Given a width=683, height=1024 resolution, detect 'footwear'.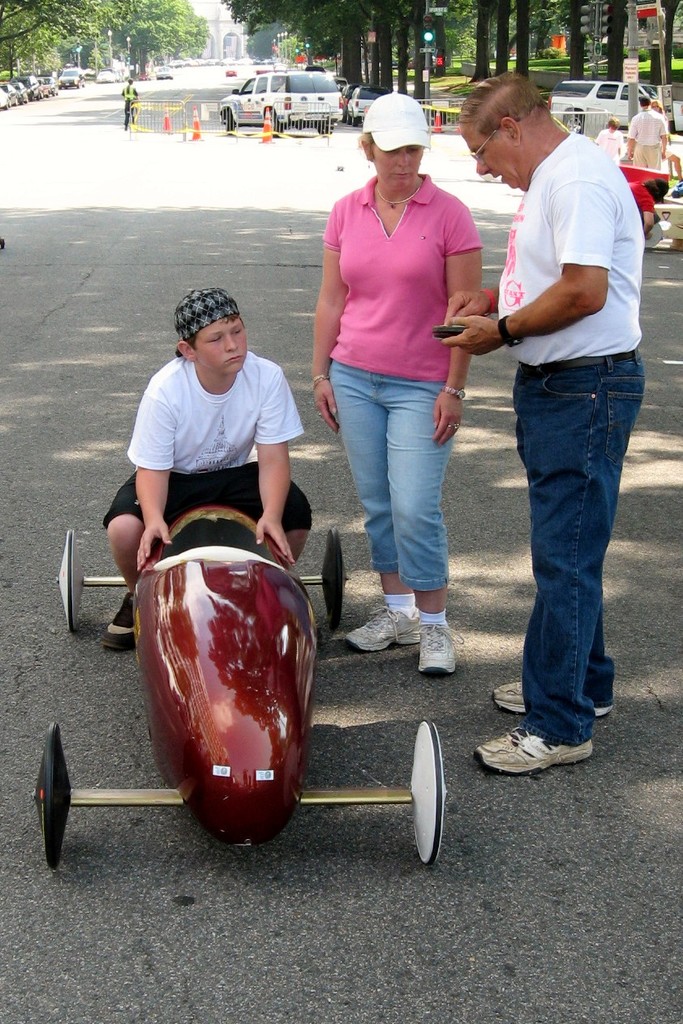
<bbox>493, 676, 612, 719</bbox>.
